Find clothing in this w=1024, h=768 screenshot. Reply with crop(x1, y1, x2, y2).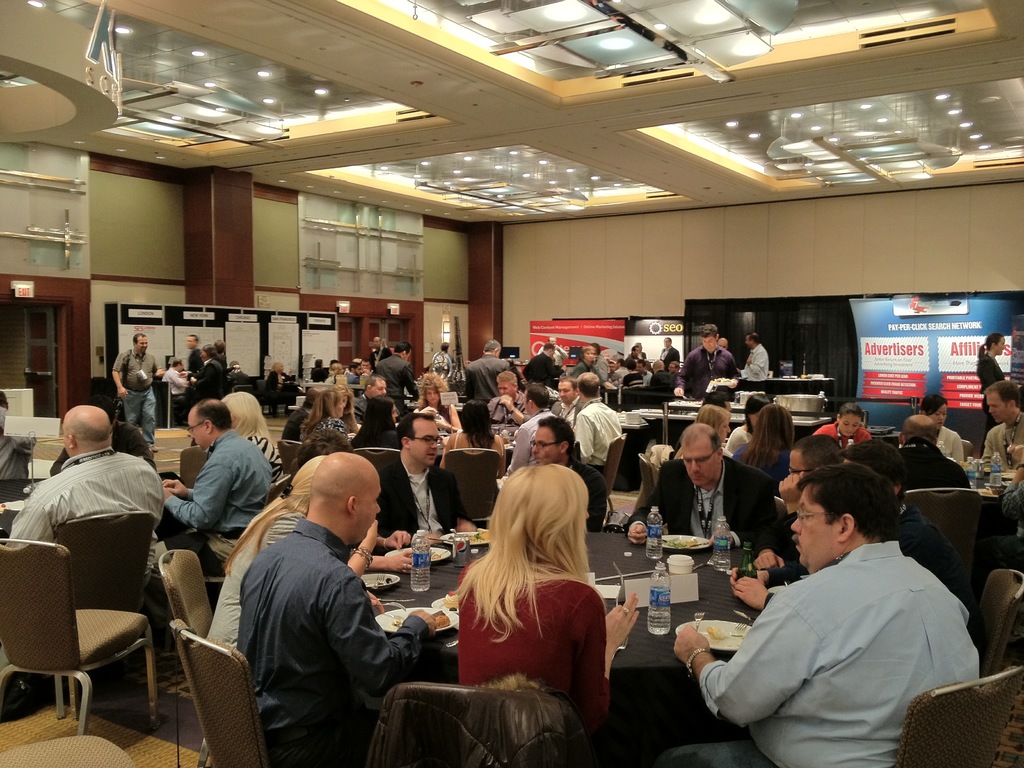
crop(523, 353, 561, 385).
